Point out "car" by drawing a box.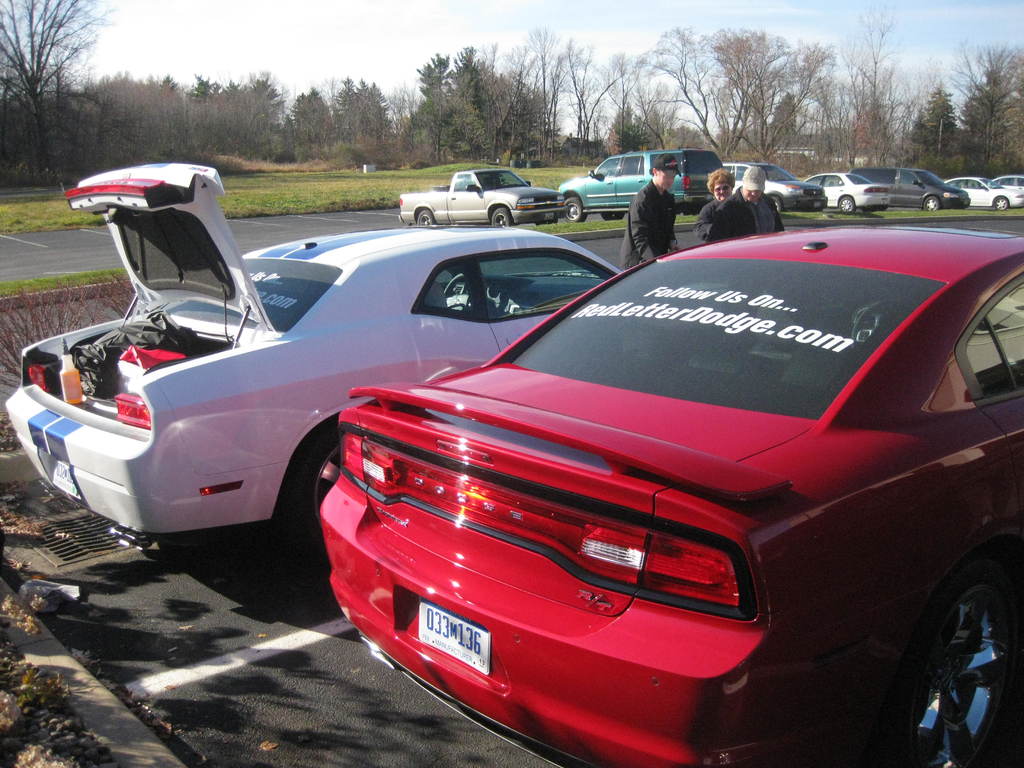
(x1=314, y1=219, x2=1023, y2=767).
